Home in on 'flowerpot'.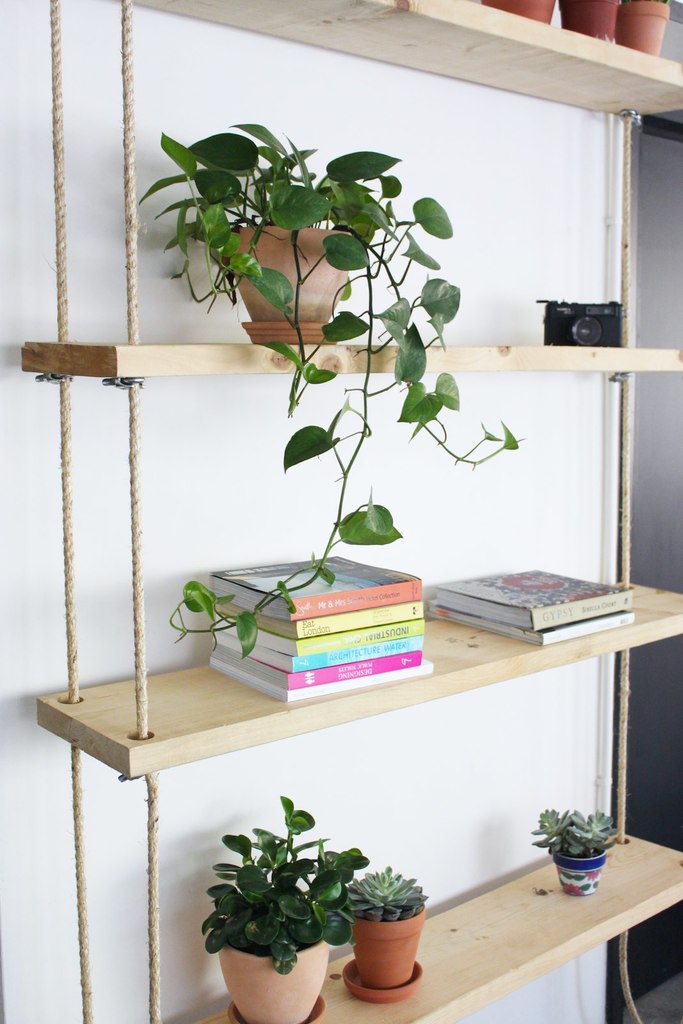
Homed in at {"x1": 215, "y1": 919, "x2": 323, "y2": 1023}.
